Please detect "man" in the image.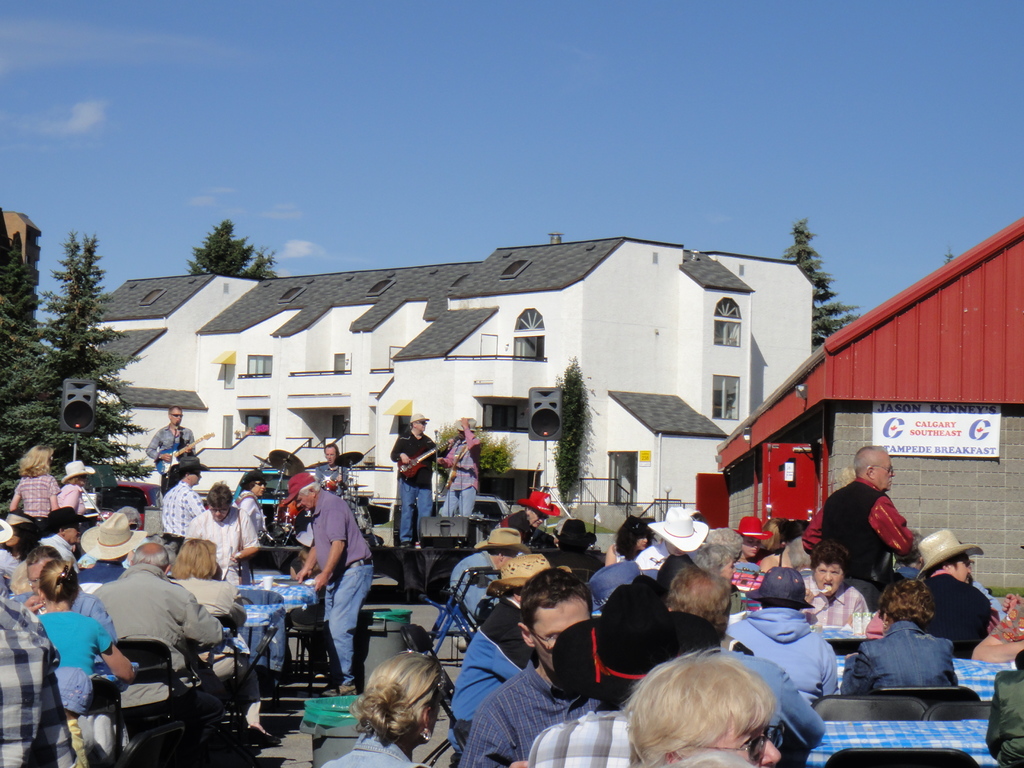
(left=74, top=511, right=147, bottom=584).
